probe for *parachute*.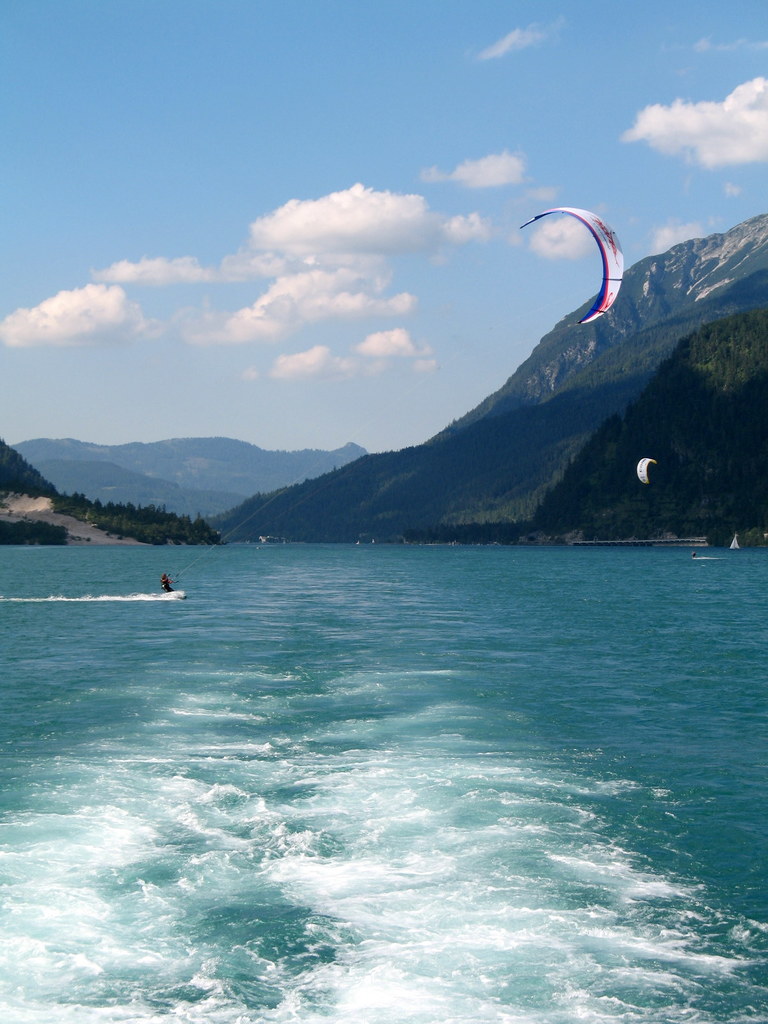
Probe result: {"x1": 631, "y1": 452, "x2": 664, "y2": 488}.
